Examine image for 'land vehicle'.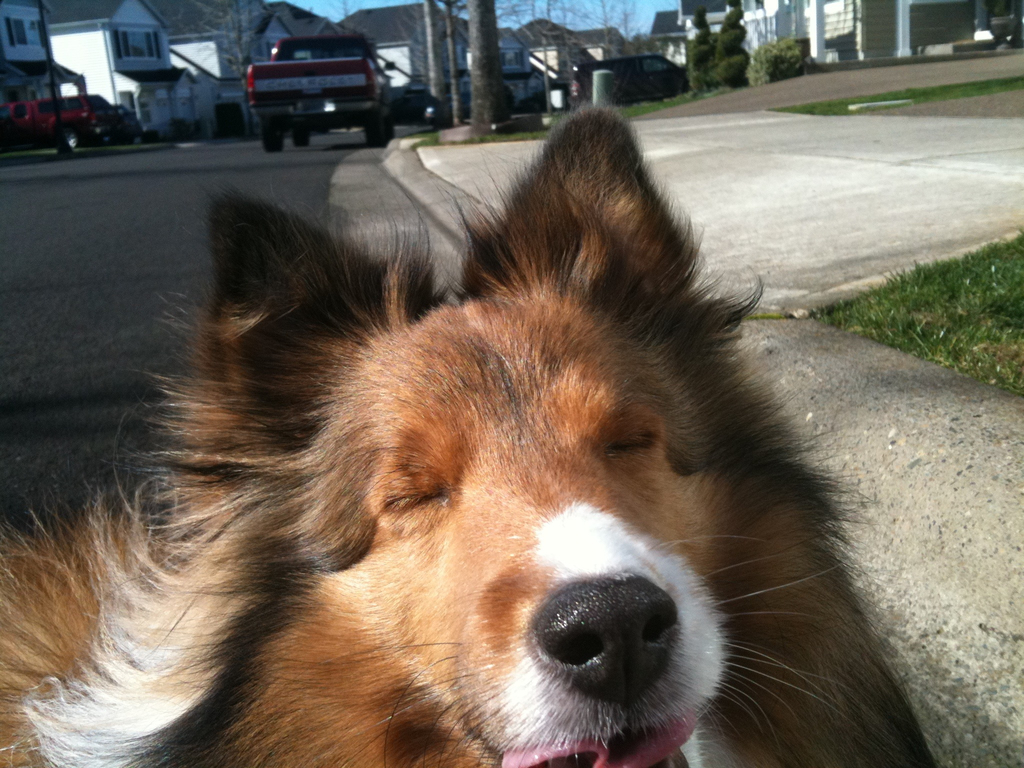
Examination result: detection(215, 25, 414, 140).
